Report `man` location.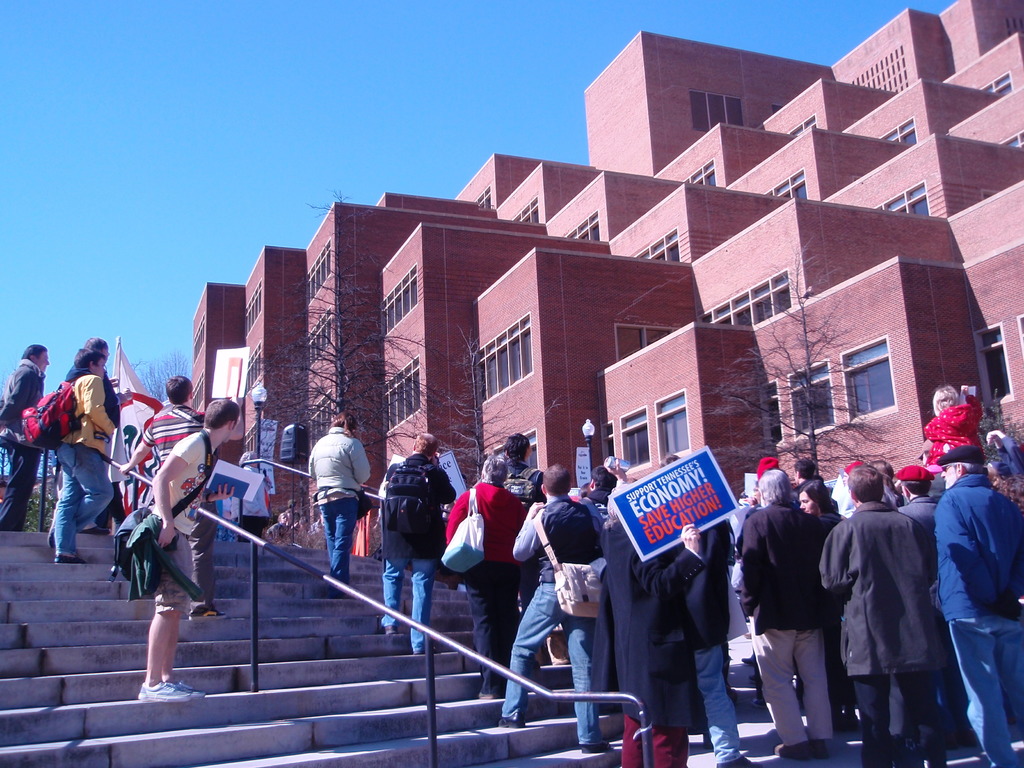
Report: 931/444/1023/767.
